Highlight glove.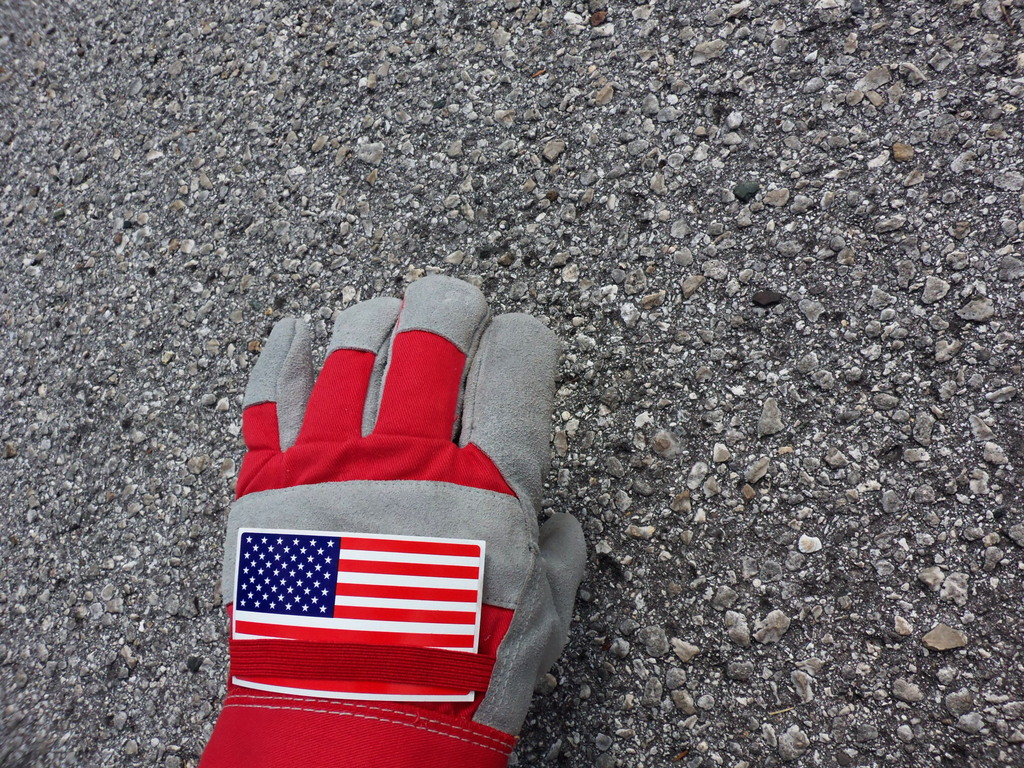
Highlighted region: bbox=(196, 275, 586, 767).
